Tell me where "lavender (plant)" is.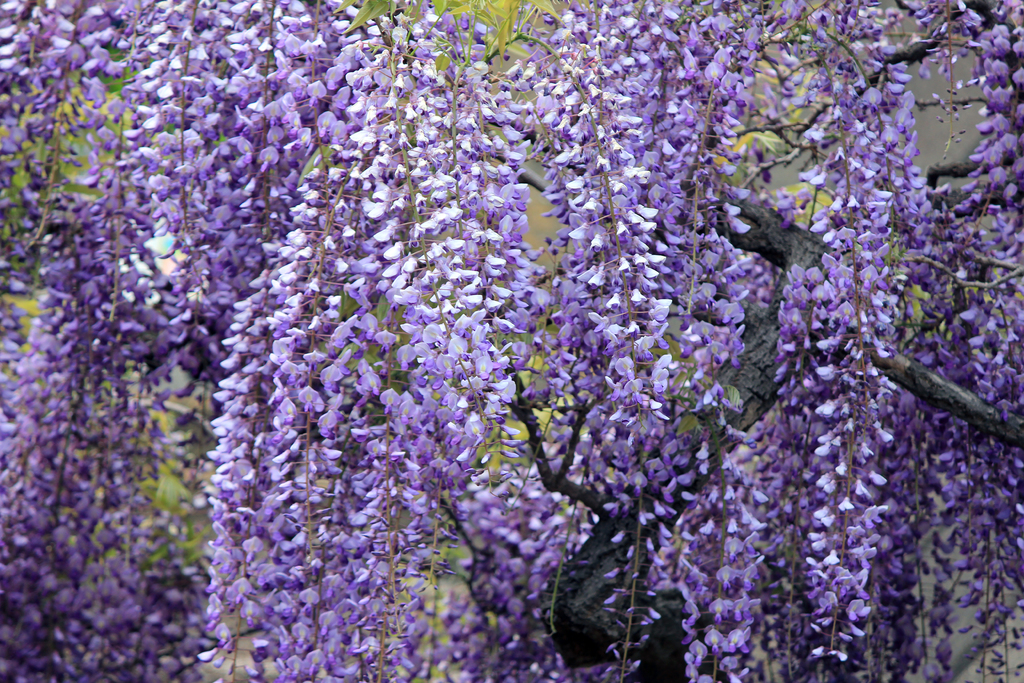
"lavender (plant)" is at left=260, top=163, right=362, bottom=670.
